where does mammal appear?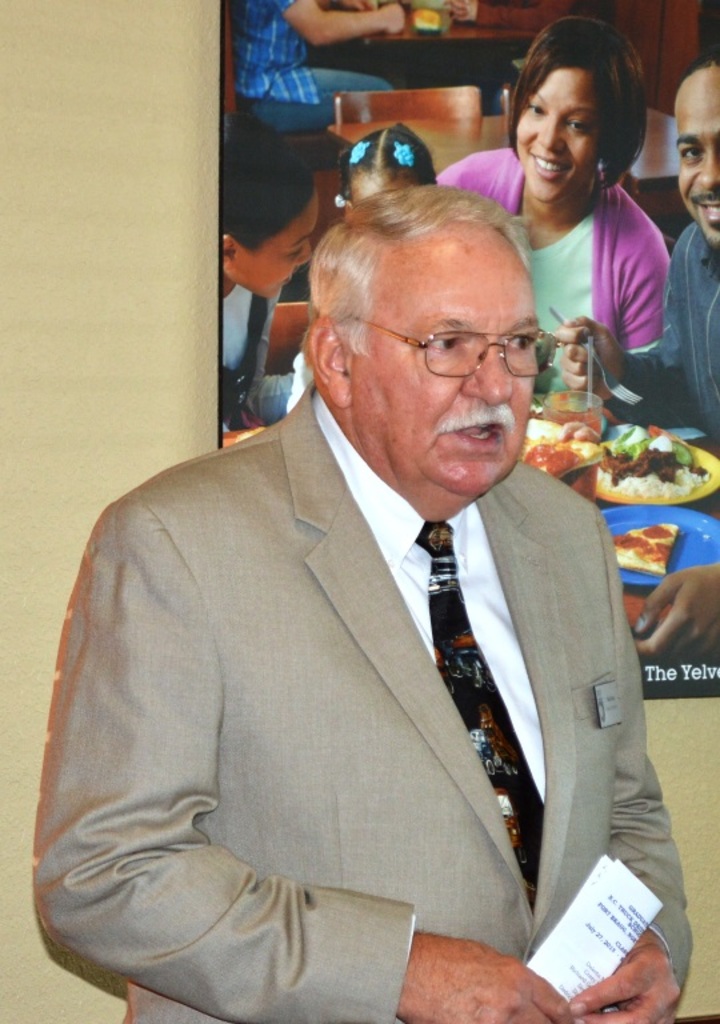
Appears at region(233, 0, 412, 133).
